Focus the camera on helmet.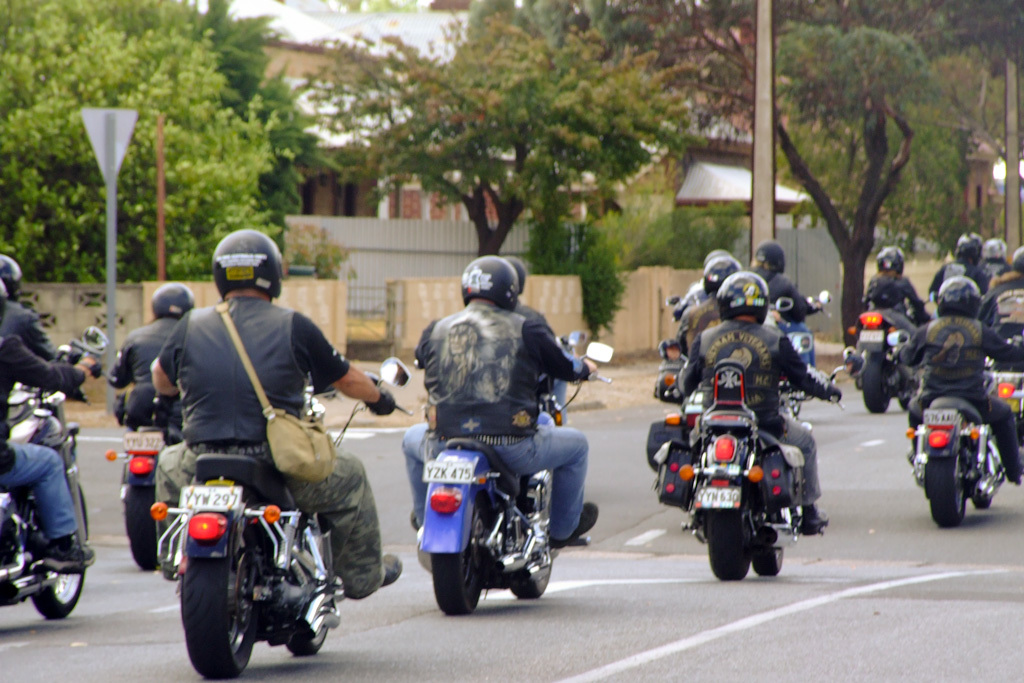
Focus region: left=0, top=258, right=21, bottom=306.
